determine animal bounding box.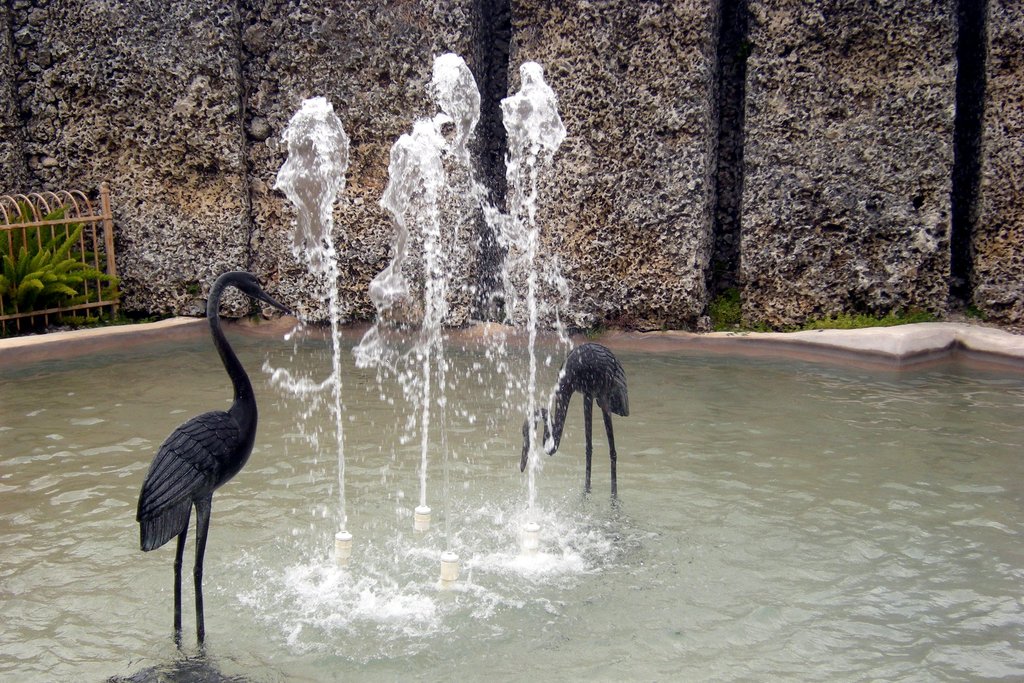
Determined: [left=134, top=268, right=291, bottom=648].
